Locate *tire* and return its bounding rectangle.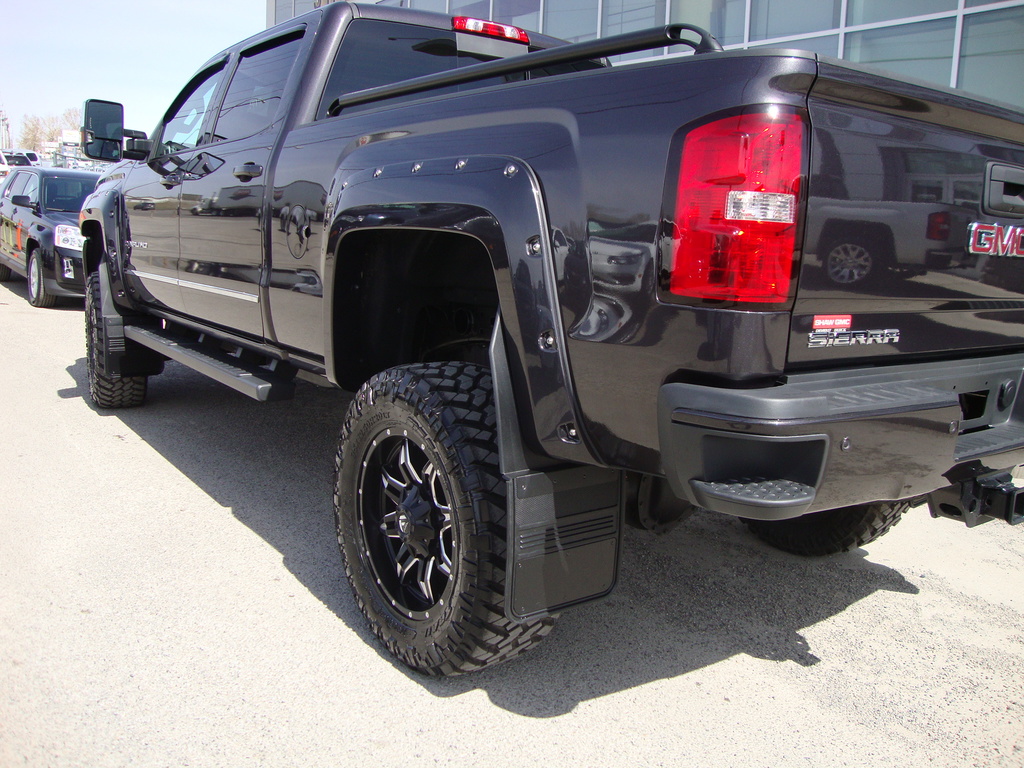
BBox(328, 362, 546, 691).
